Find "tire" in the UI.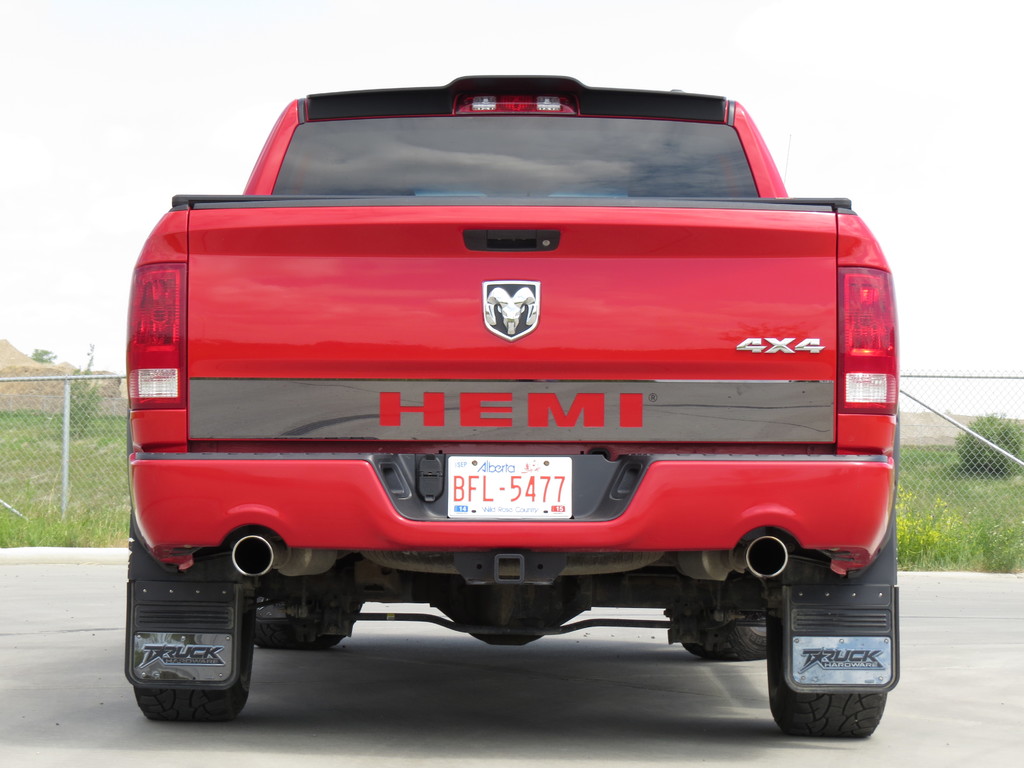
UI element at [684,627,768,661].
